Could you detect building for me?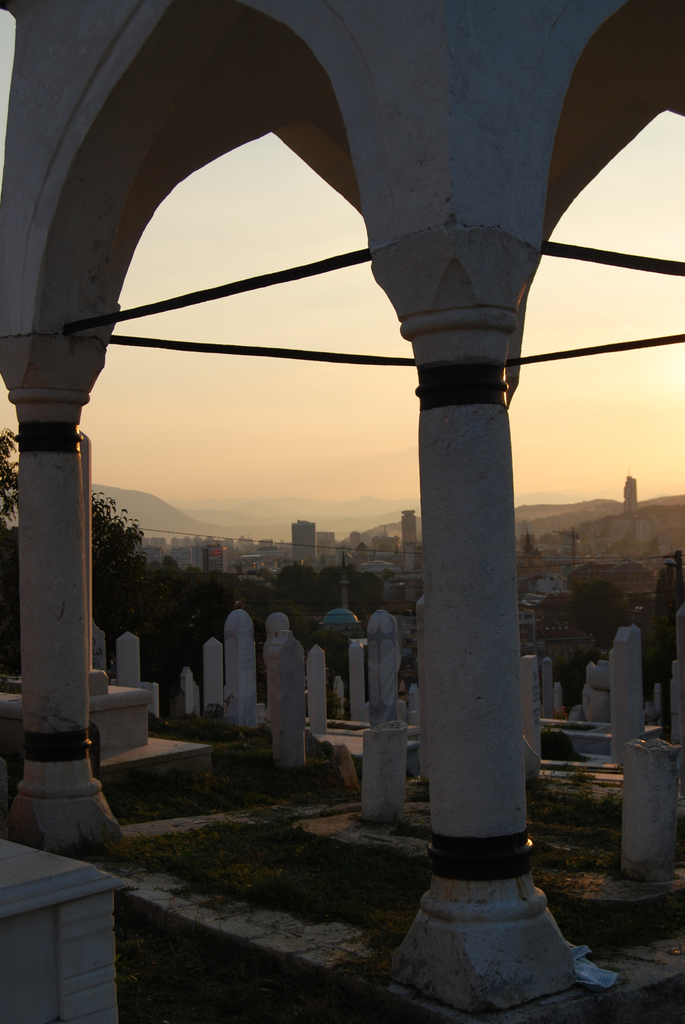
Detection result: bbox=[0, 0, 684, 1012].
